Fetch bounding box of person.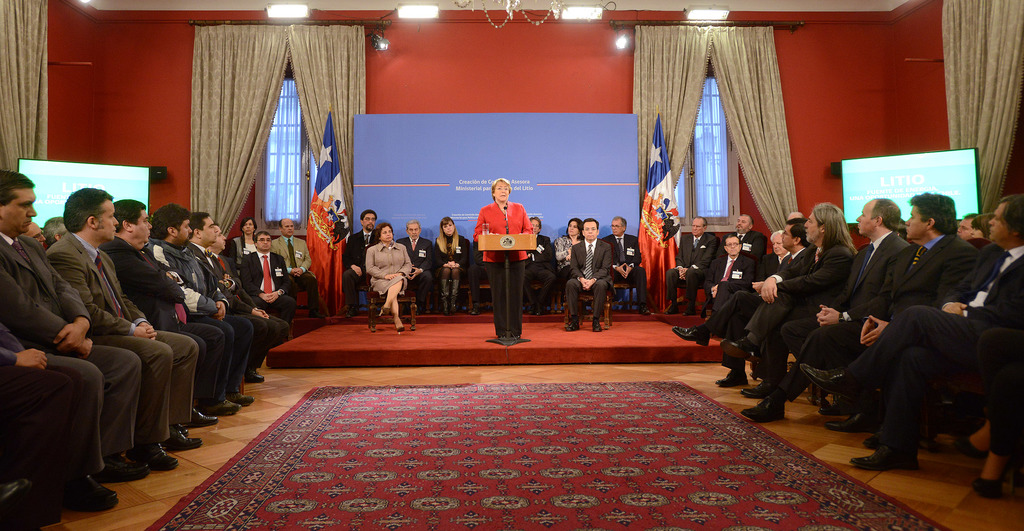
Bbox: 472,179,534,340.
